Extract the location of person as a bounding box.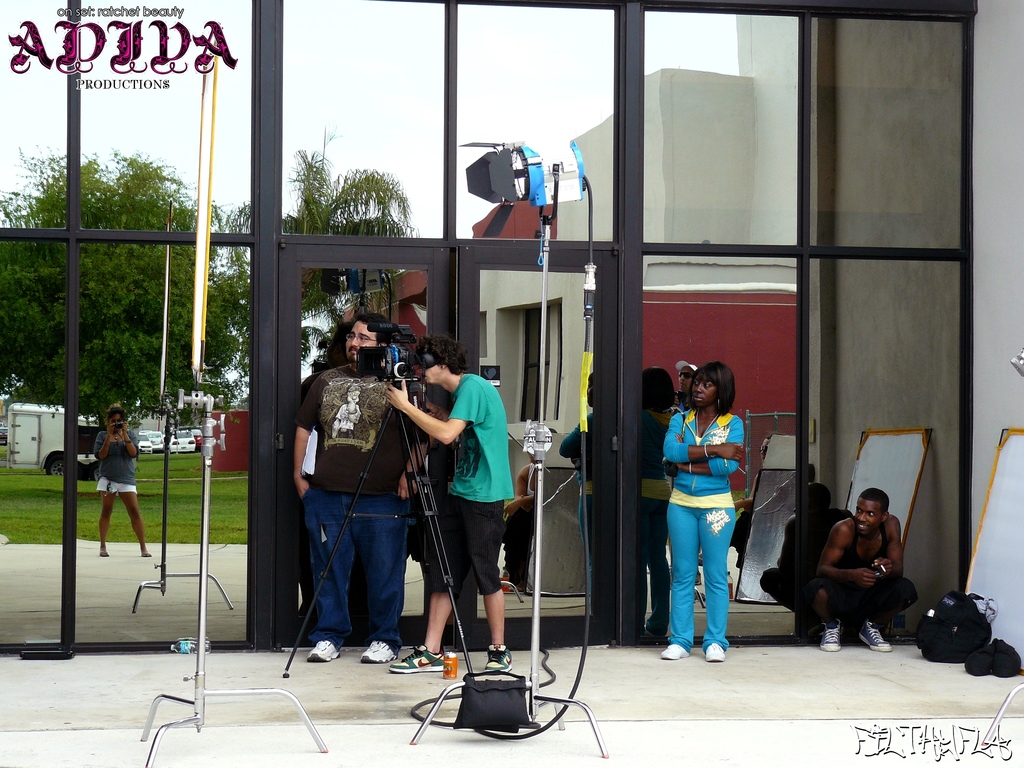
387:333:518:671.
